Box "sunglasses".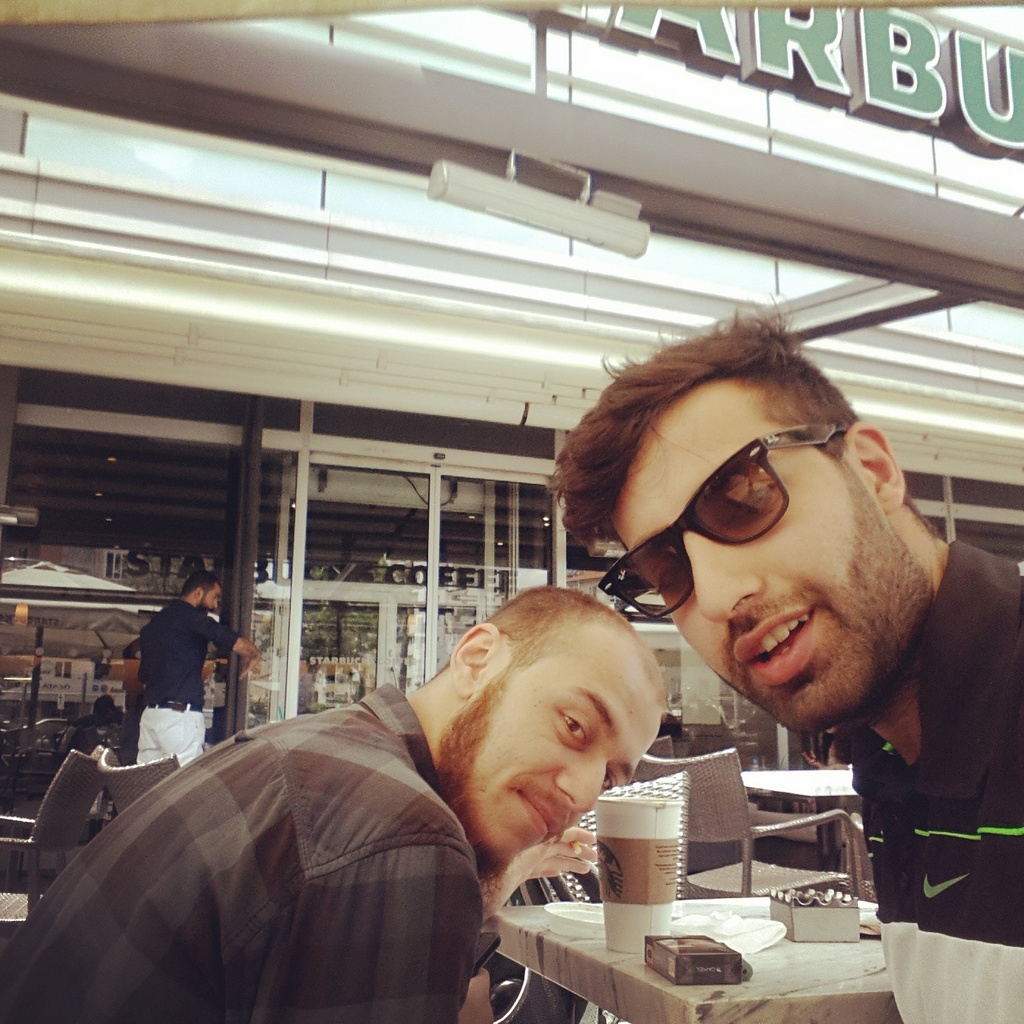
region(591, 422, 843, 619).
